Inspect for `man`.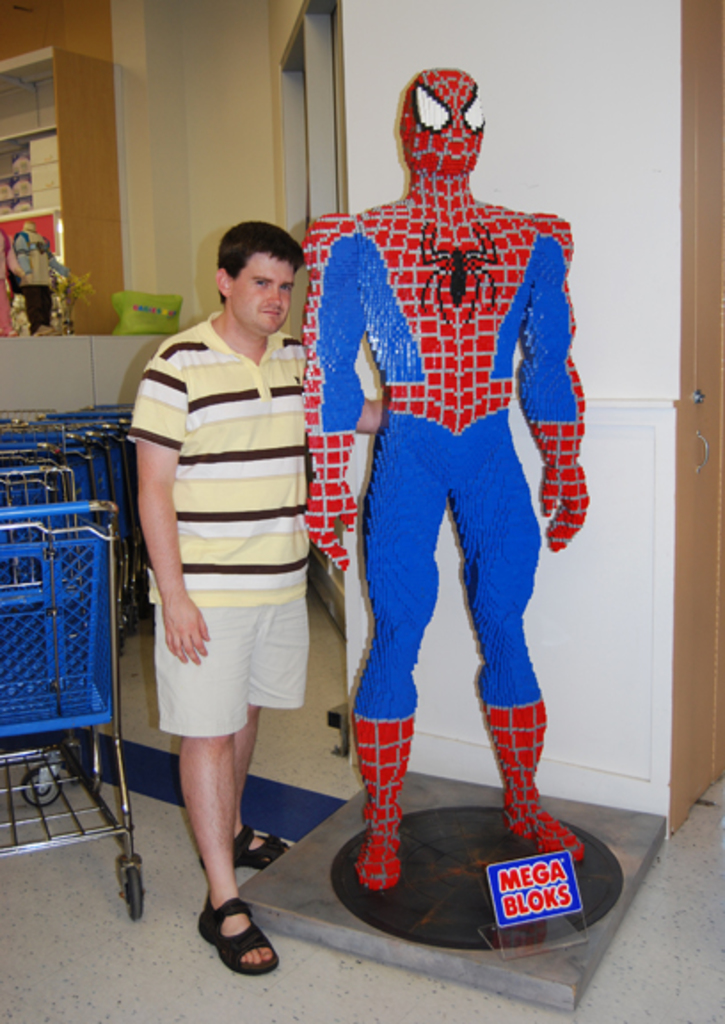
Inspection: {"x1": 307, "y1": 53, "x2": 606, "y2": 871}.
